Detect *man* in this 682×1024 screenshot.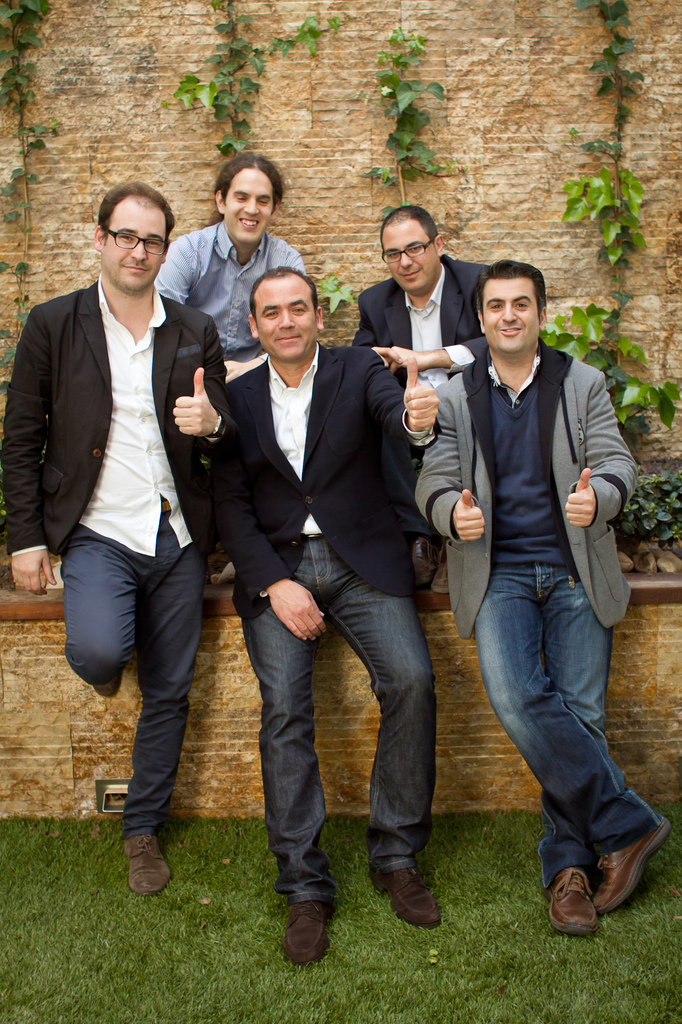
Detection: left=154, top=154, right=317, bottom=371.
